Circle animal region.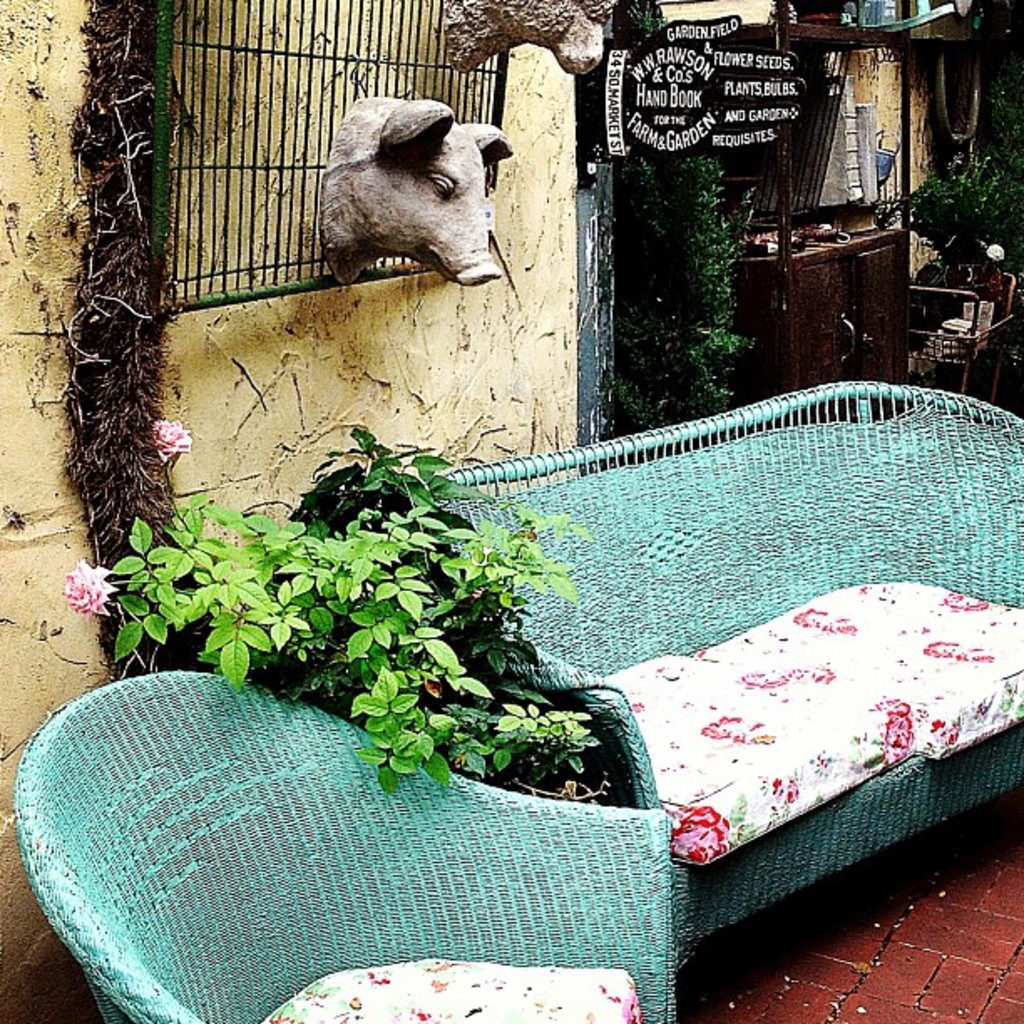
Region: {"left": 316, "top": 94, "right": 515, "bottom": 289}.
